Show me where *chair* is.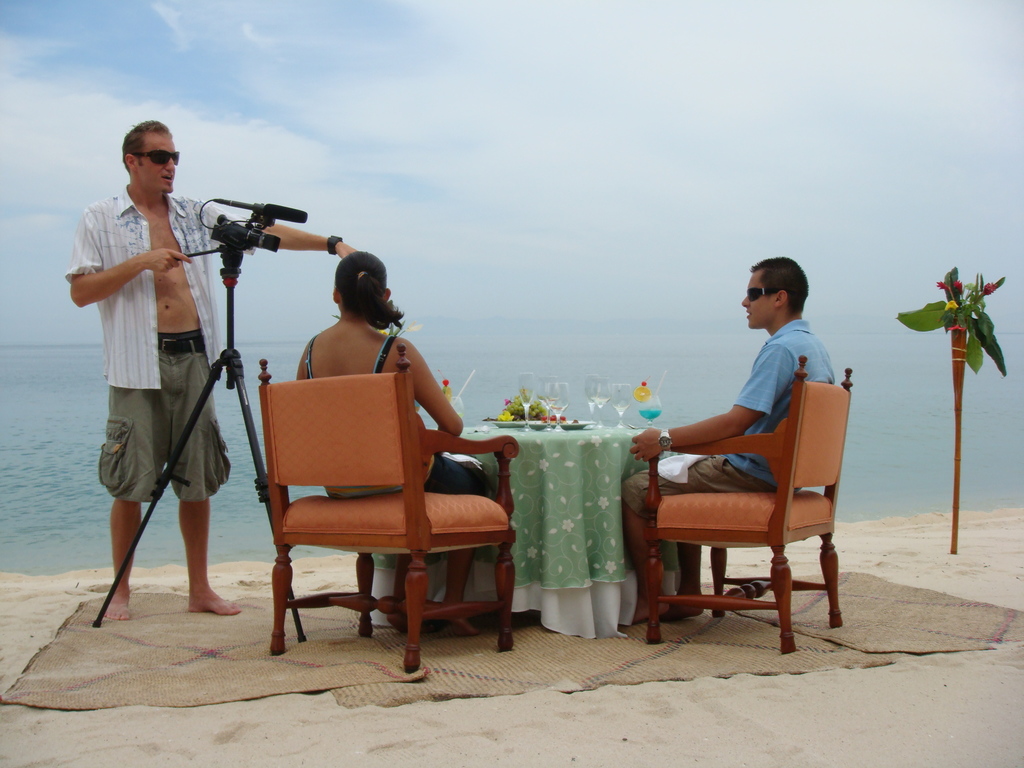
*chair* is at [left=639, top=356, right=851, bottom=660].
